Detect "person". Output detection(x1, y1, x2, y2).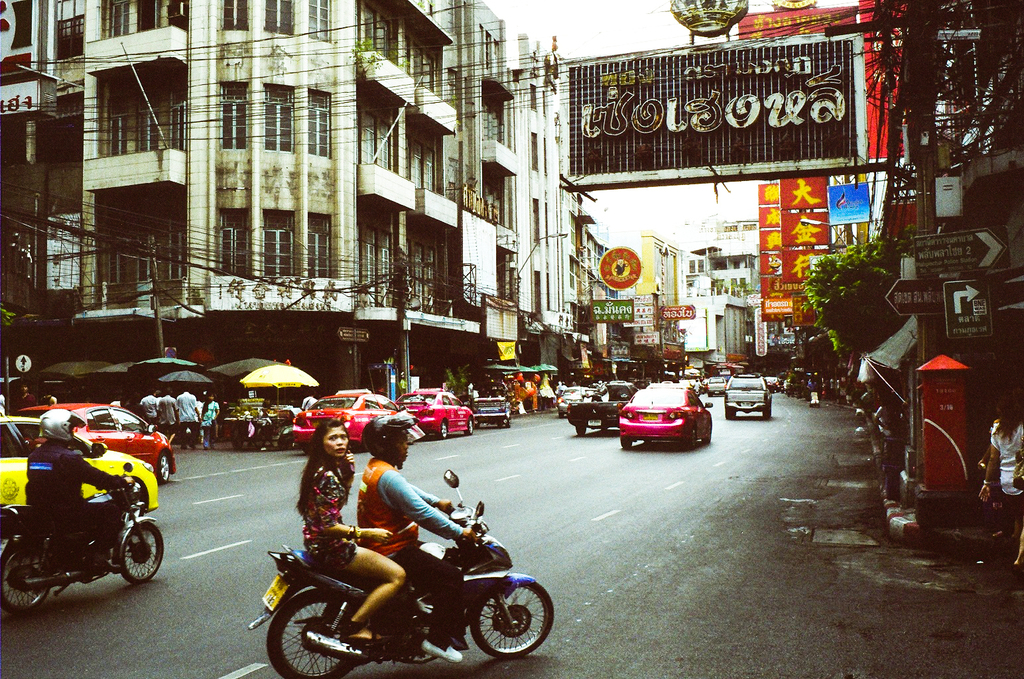
detection(0, 391, 8, 417).
